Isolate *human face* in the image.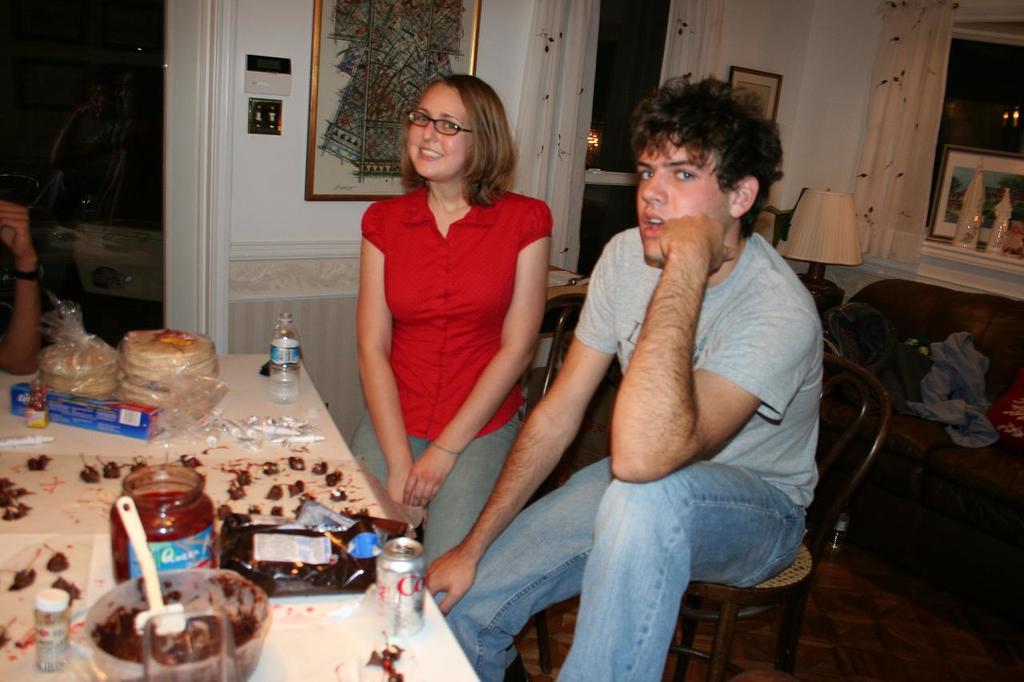
Isolated region: x1=408, y1=90, x2=468, y2=184.
